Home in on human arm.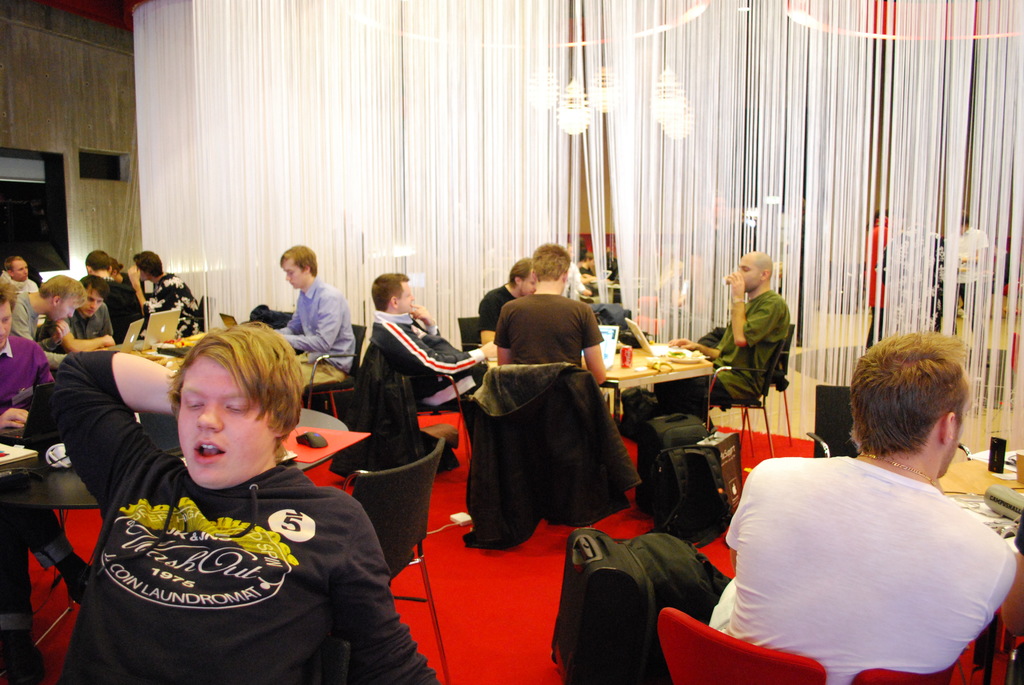
Homed in at pyautogui.locateOnScreen(588, 309, 605, 384).
